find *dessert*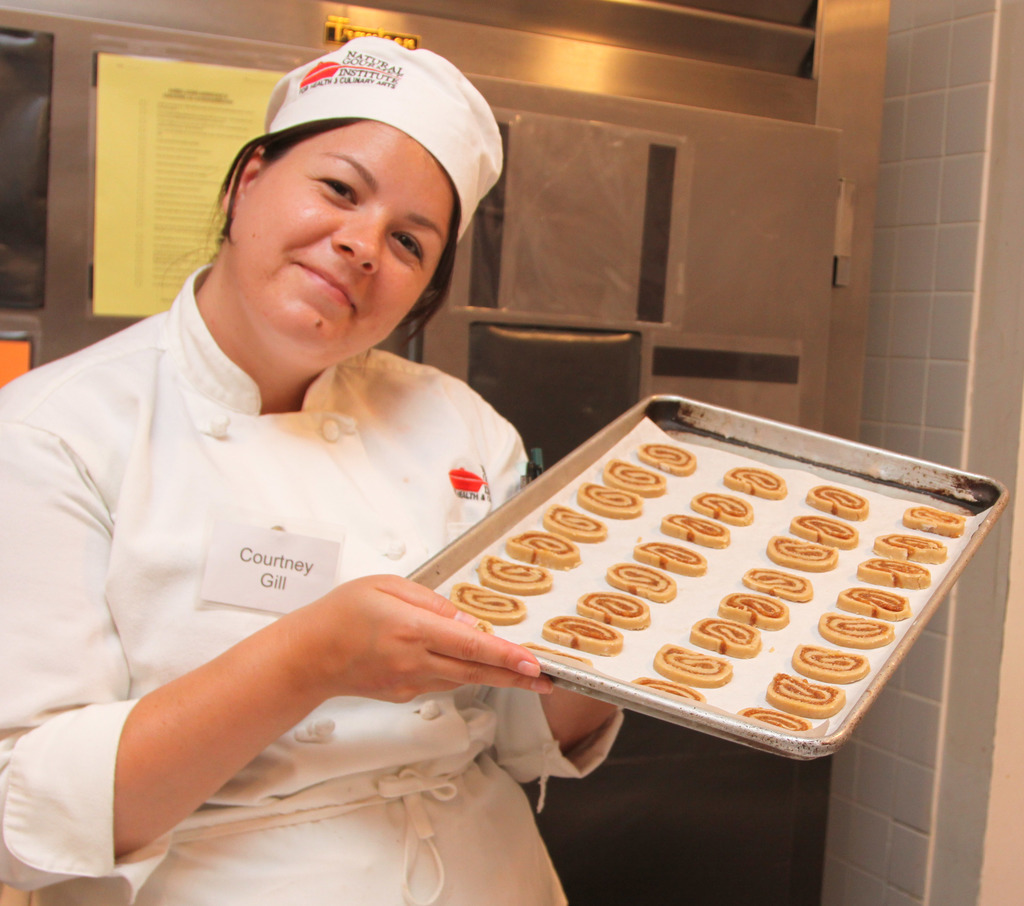
{"left": 840, "top": 585, "right": 890, "bottom": 618}
